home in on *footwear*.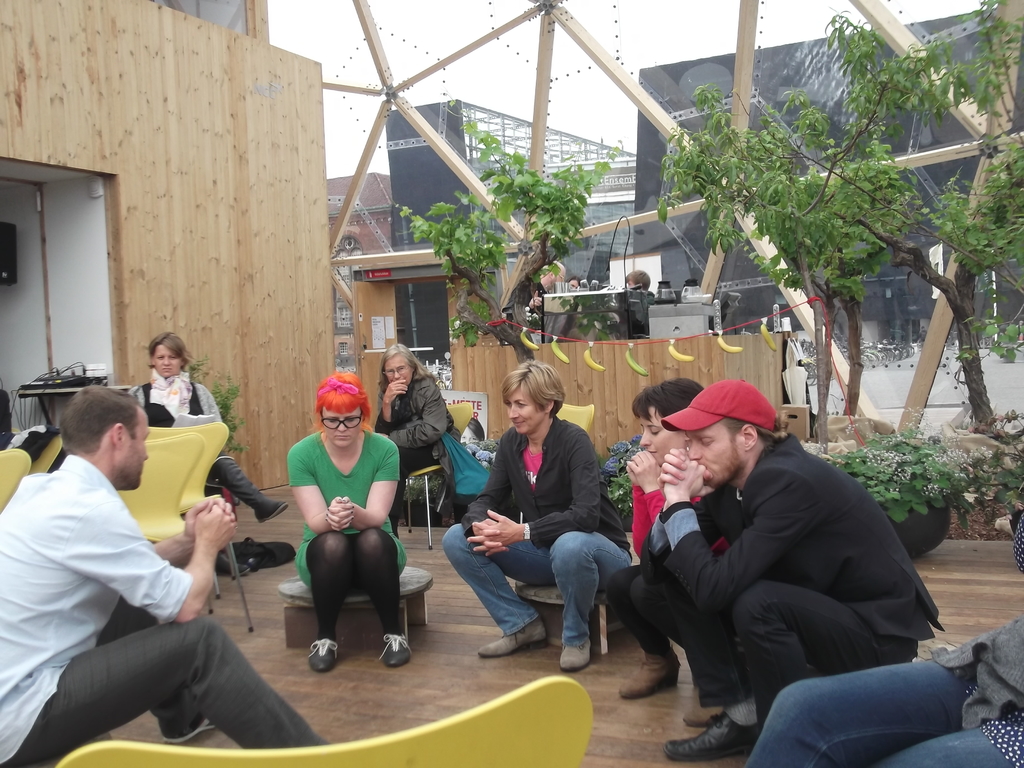
Homed in at bbox=[378, 635, 417, 671].
